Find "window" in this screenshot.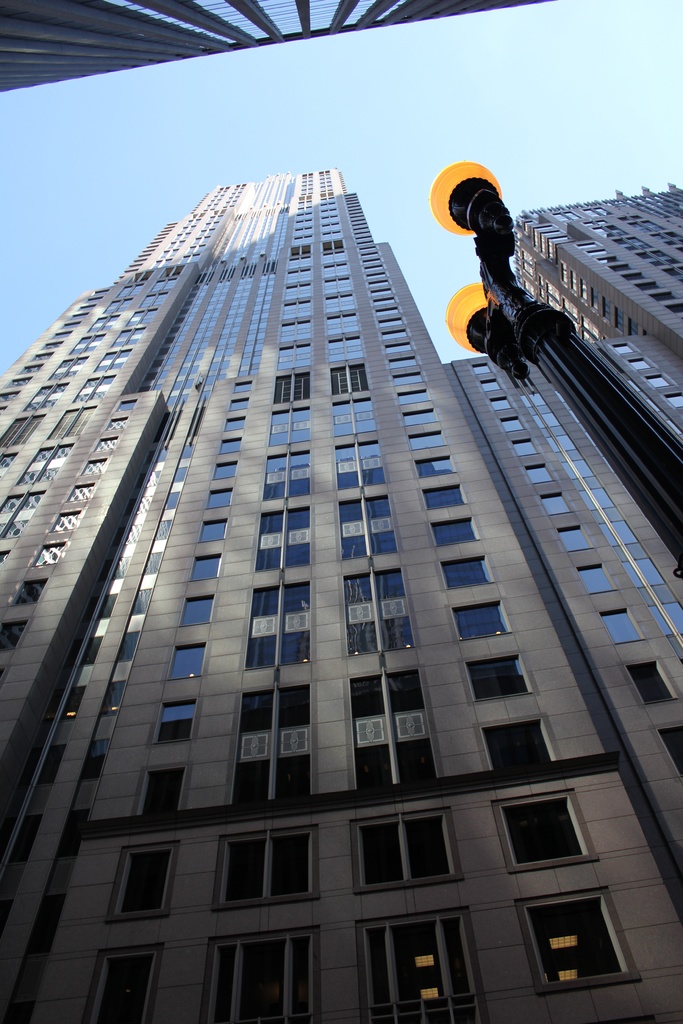
The bounding box for "window" is [227,682,313,808].
